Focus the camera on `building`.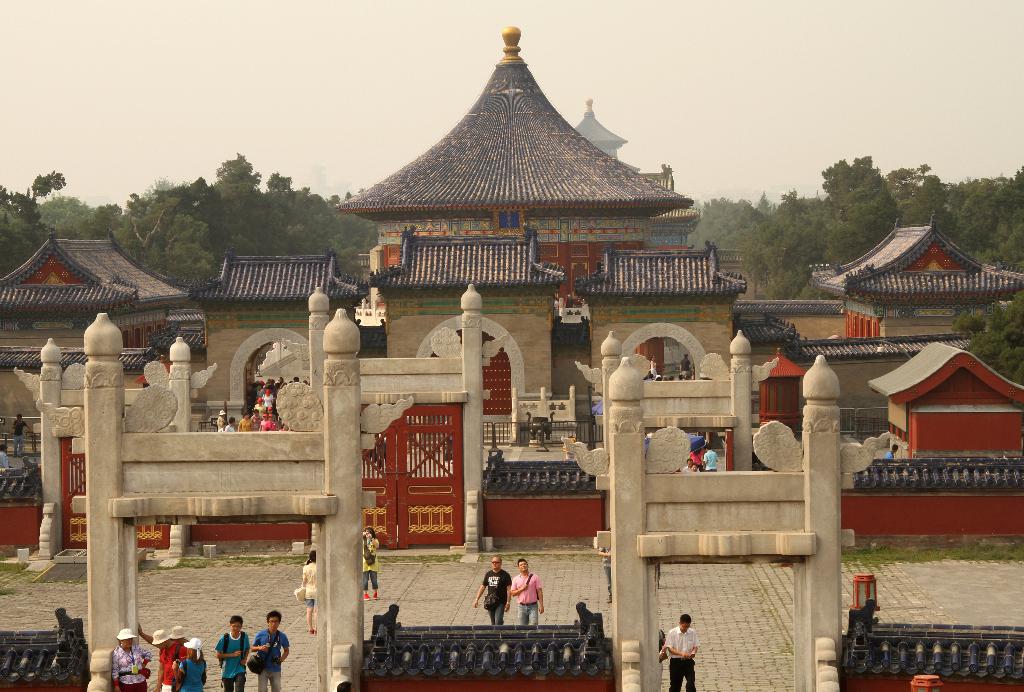
Focus region: select_region(0, 14, 1023, 691).
